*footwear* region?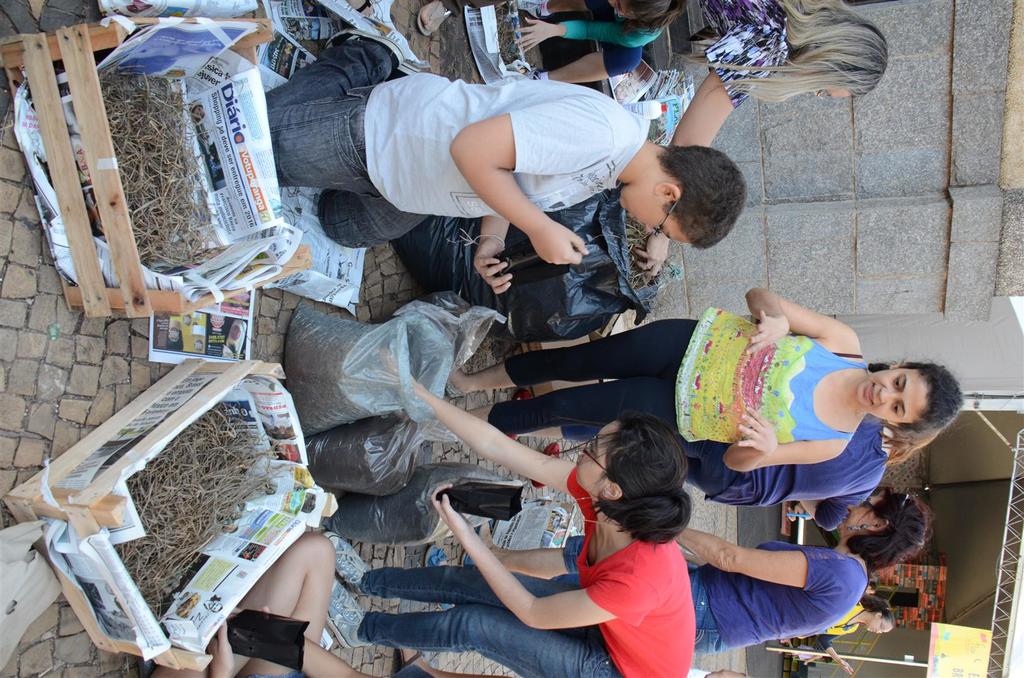
box=[513, 387, 534, 446]
